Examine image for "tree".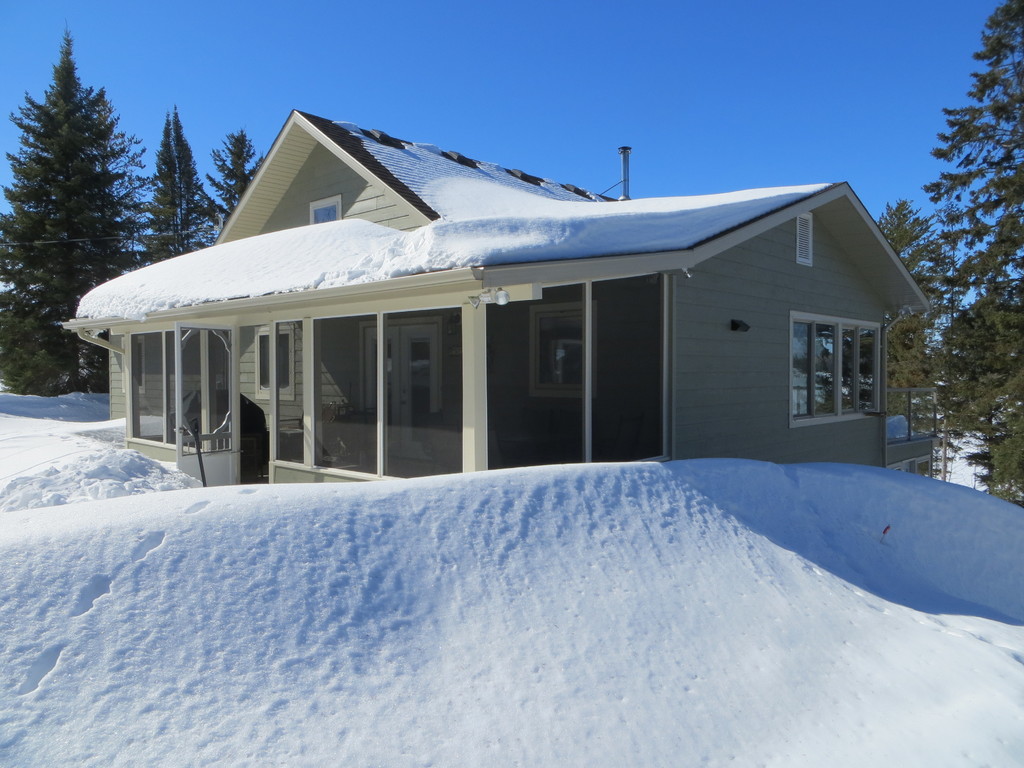
Examination result: {"x1": 16, "y1": 20, "x2": 181, "y2": 409}.
